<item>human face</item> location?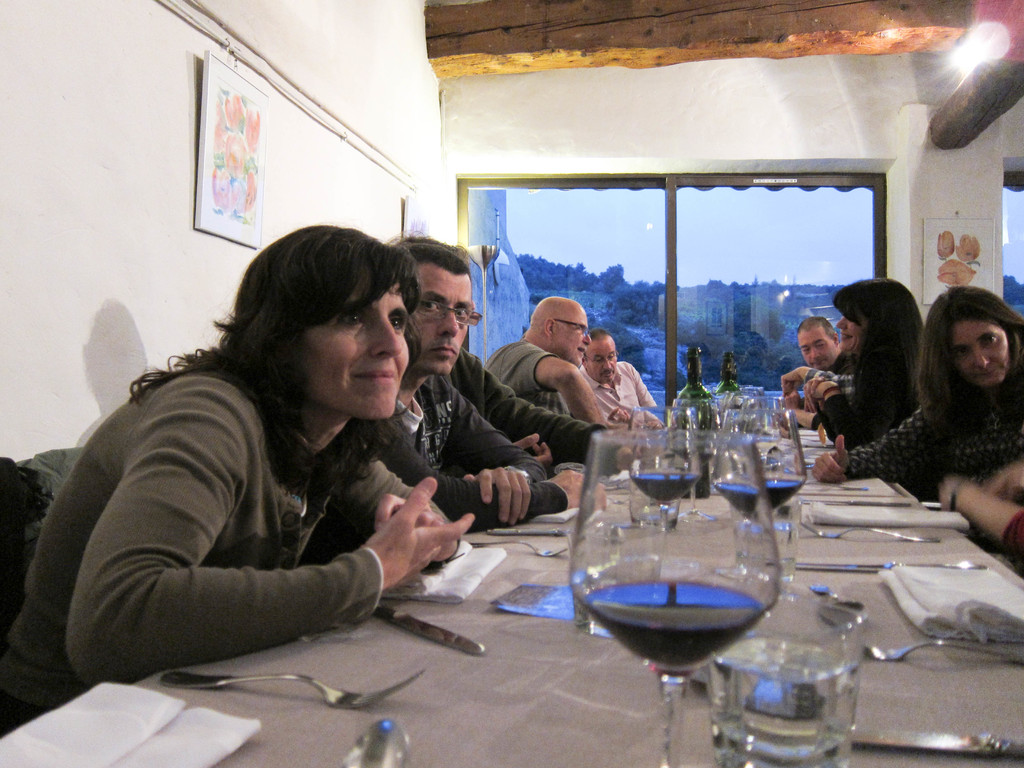
552,308,593,362
